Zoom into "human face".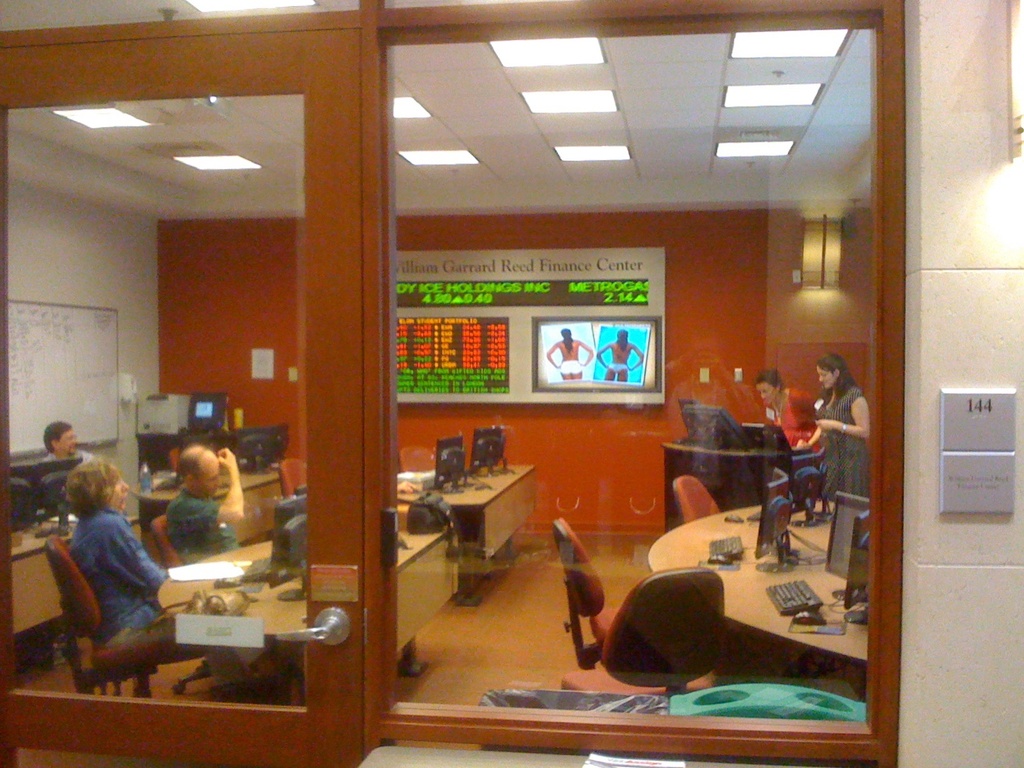
Zoom target: l=819, t=367, r=834, b=389.
